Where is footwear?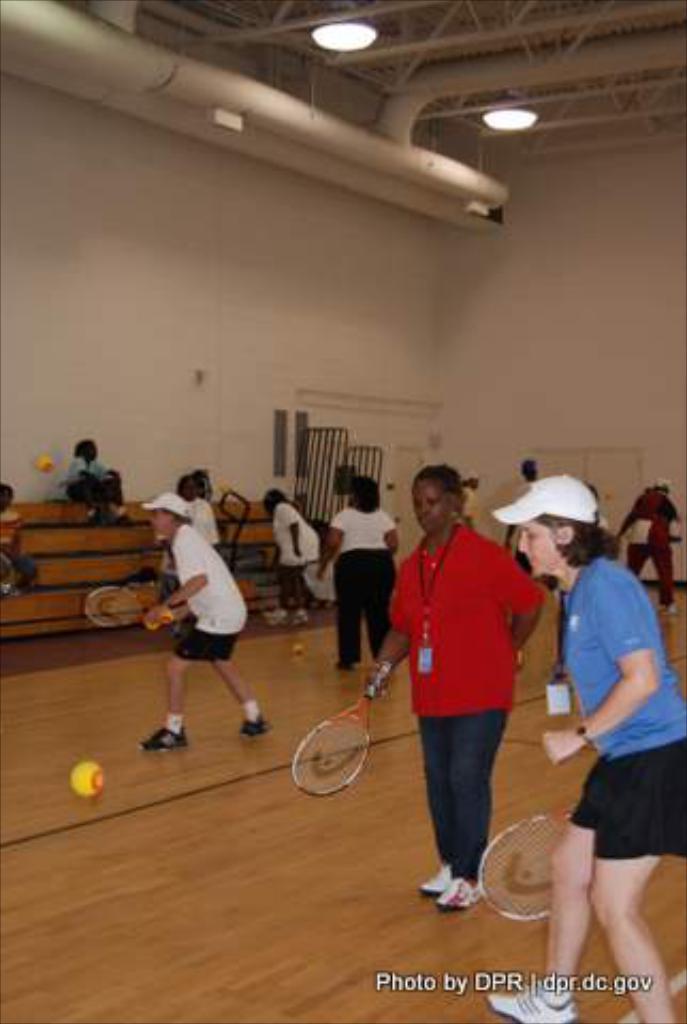
[237, 719, 267, 738].
